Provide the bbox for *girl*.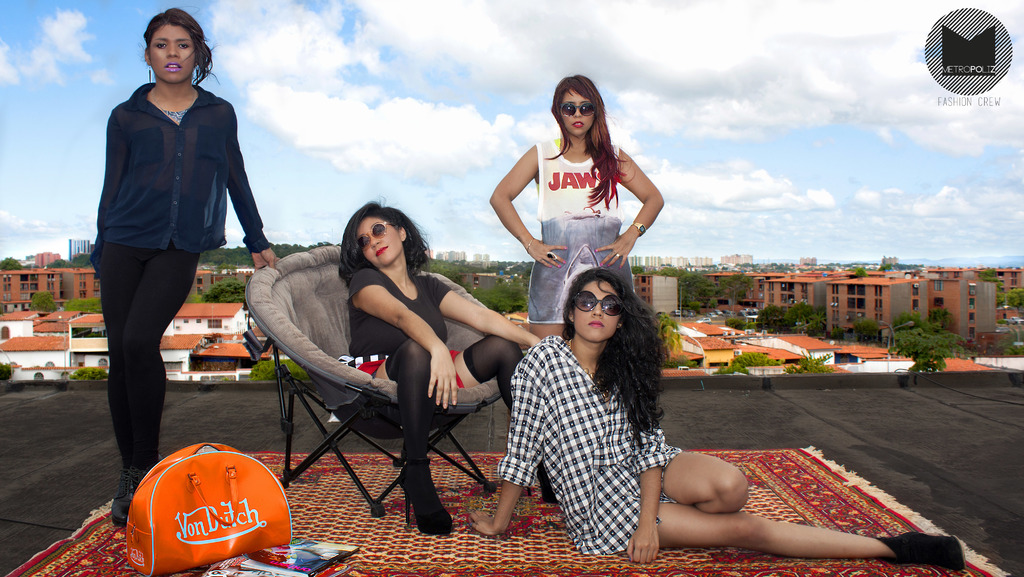
x1=487 y1=73 x2=663 y2=338.
